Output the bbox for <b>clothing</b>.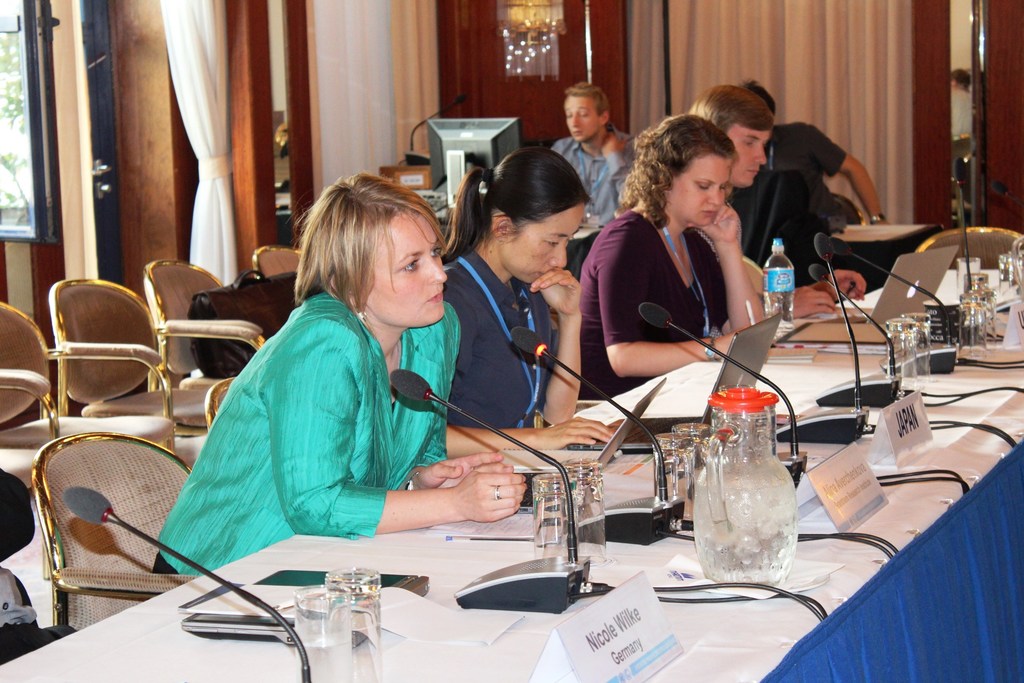
x1=170, y1=242, x2=496, y2=578.
